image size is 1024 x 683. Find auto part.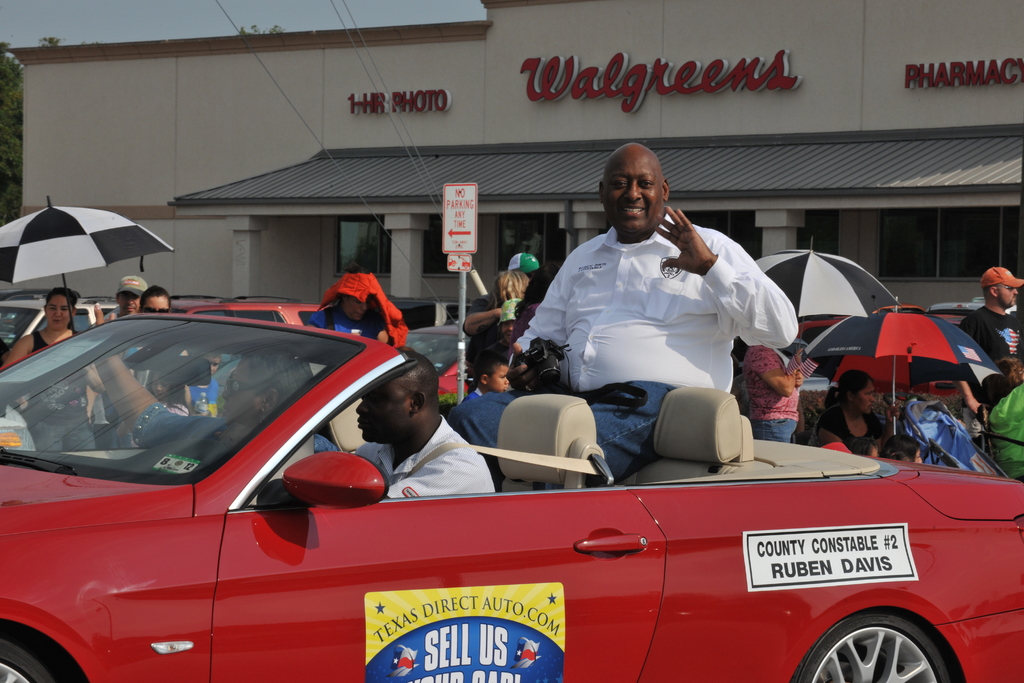
Rect(387, 330, 477, 416).
